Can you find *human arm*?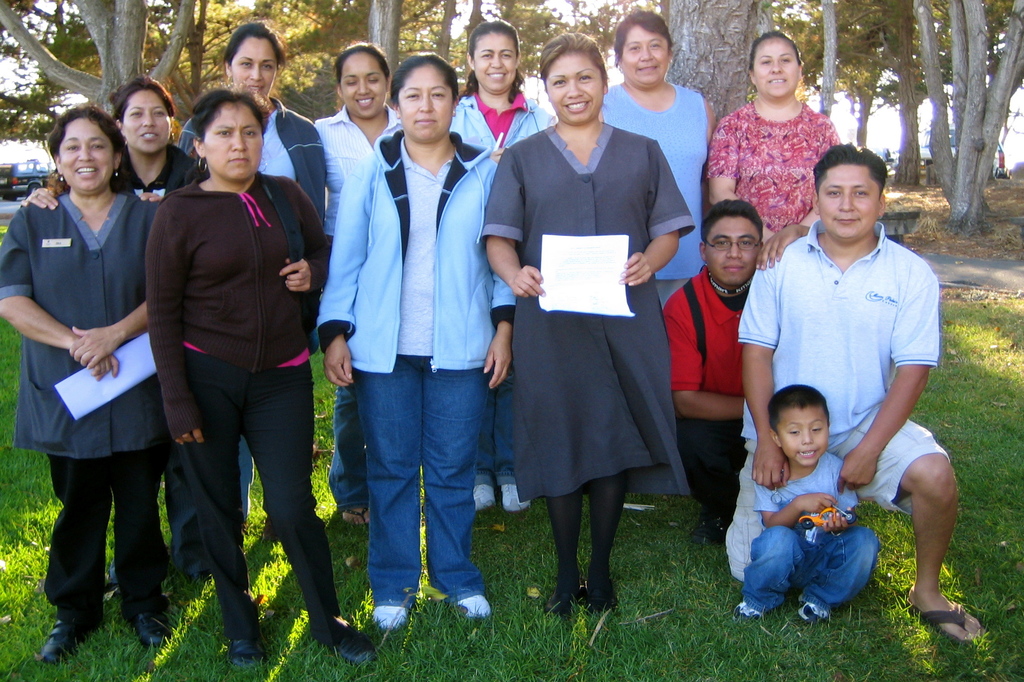
Yes, bounding box: l=767, t=141, r=838, b=261.
